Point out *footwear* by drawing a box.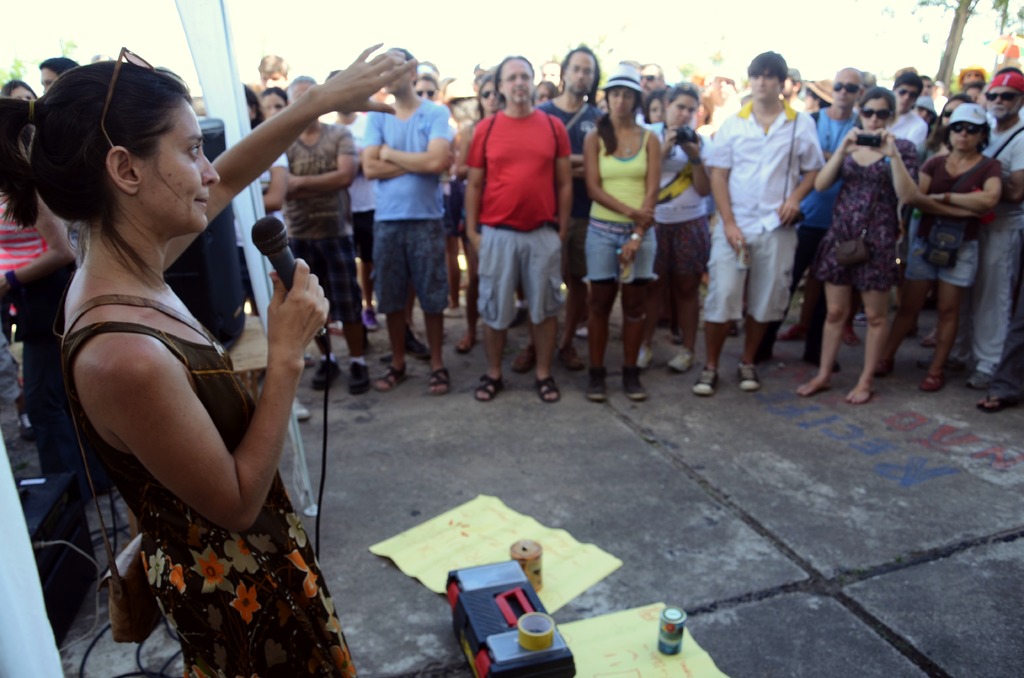
<box>365,303,379,329</box>.
